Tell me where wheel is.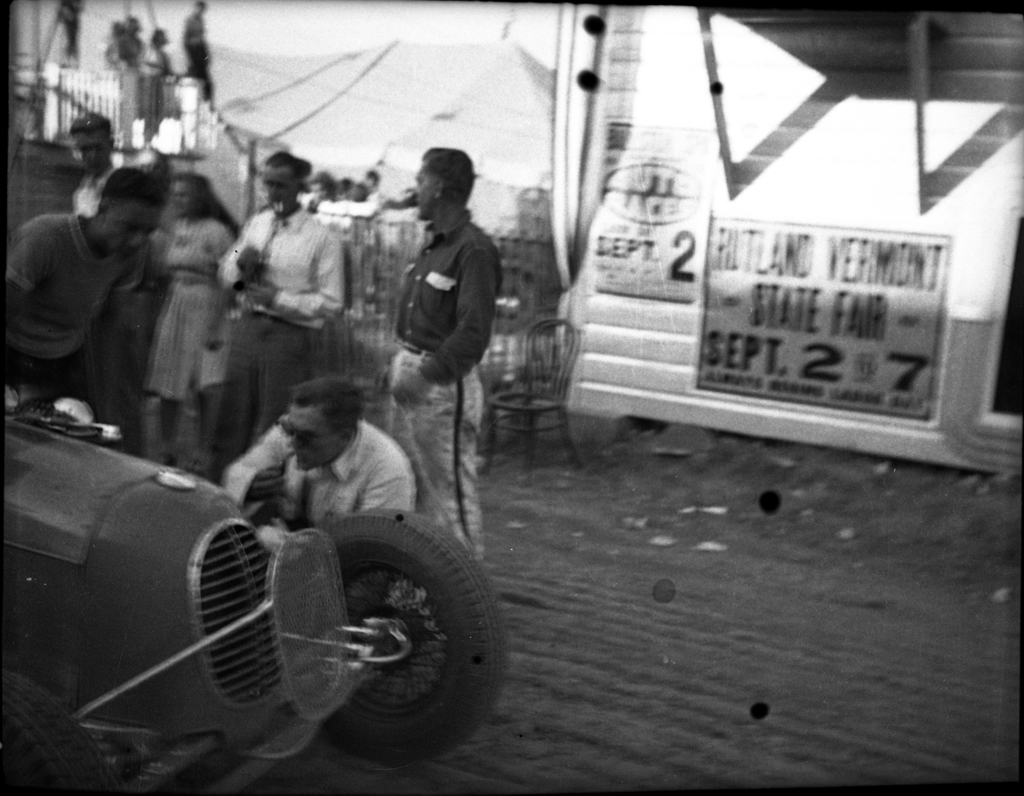
wheel is at box=[274, 522, 486, 743].
